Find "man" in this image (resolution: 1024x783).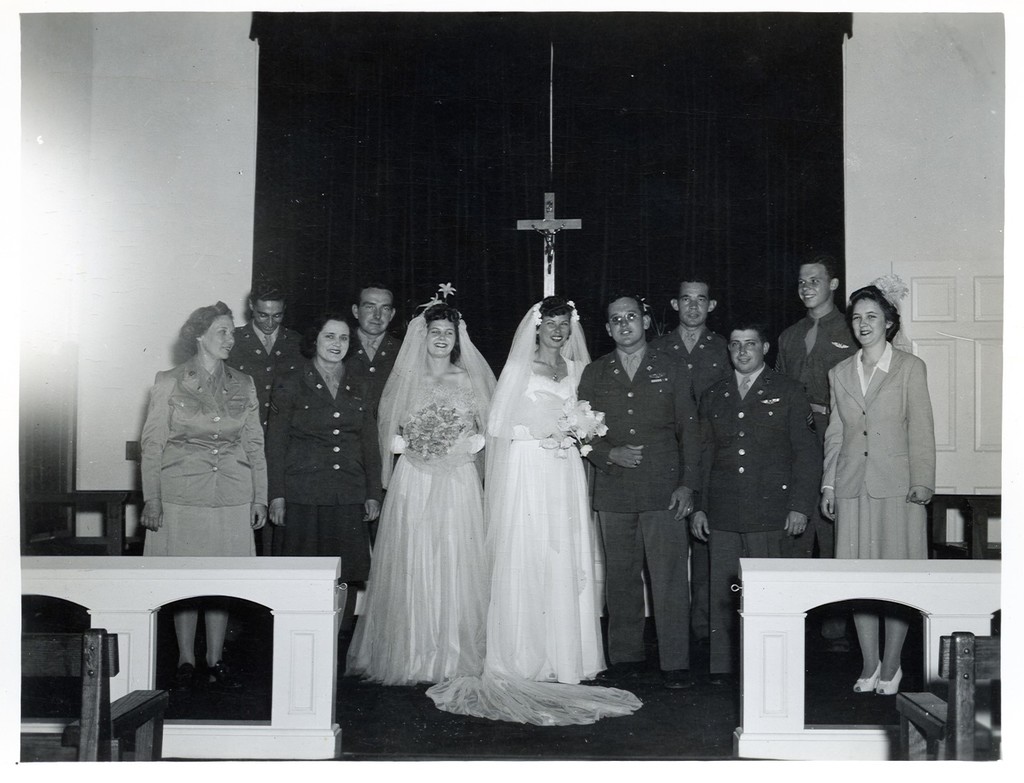
Rect(223, 280, 309, 559).
